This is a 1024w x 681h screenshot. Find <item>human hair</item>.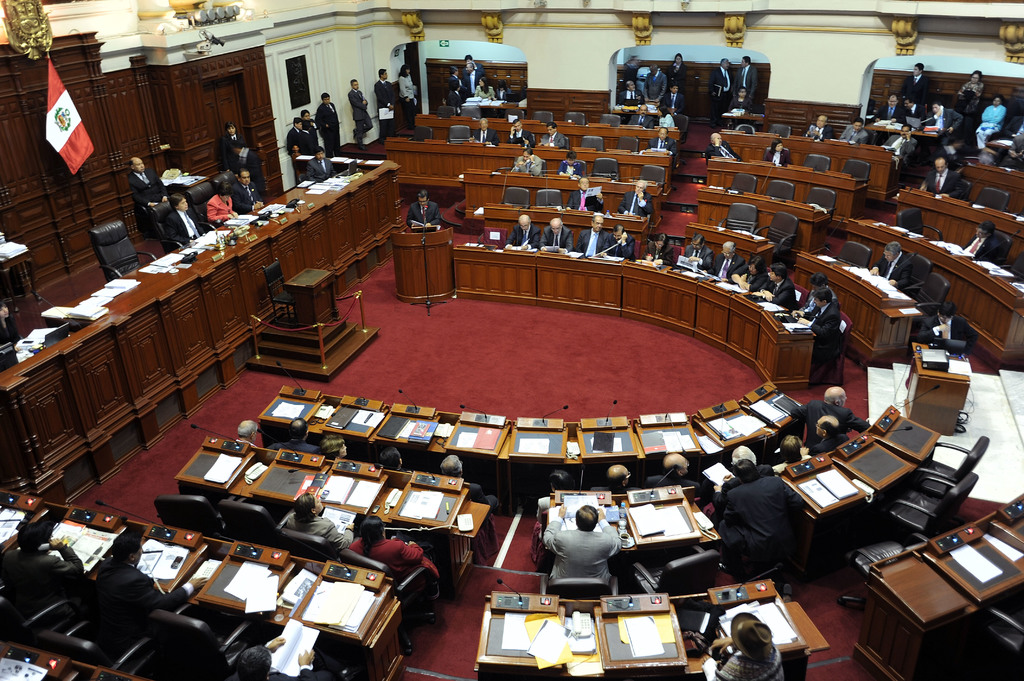
Bounding box: region(612, 221, 624, 234).
